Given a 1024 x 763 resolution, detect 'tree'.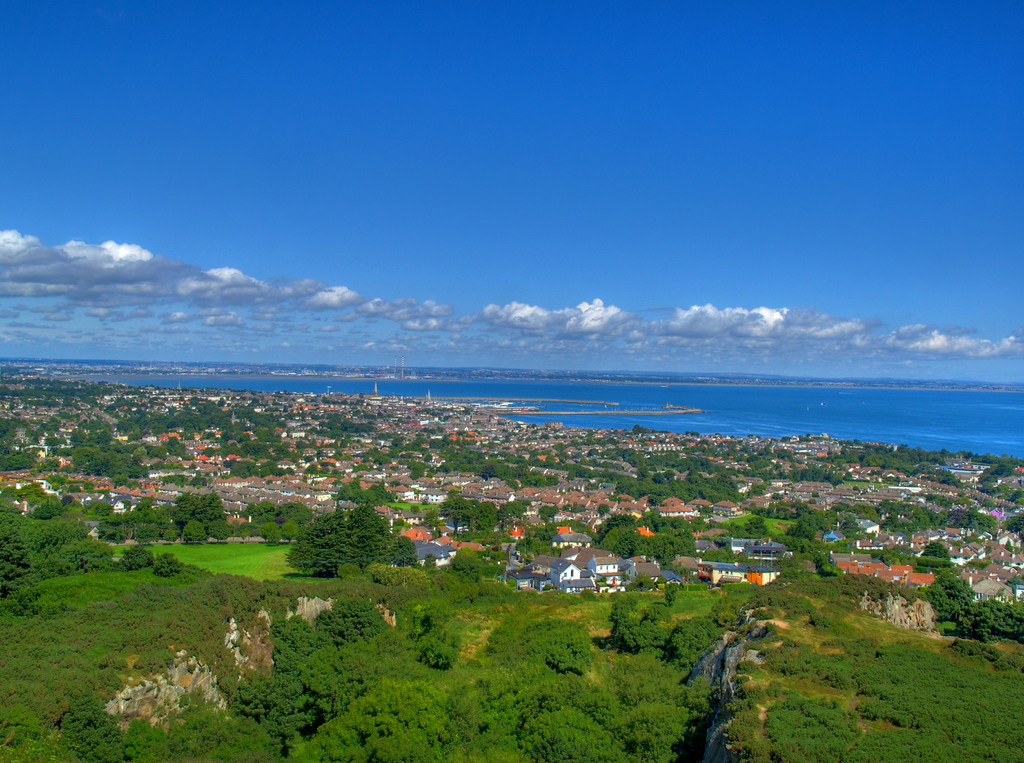
356:421:374:434.
